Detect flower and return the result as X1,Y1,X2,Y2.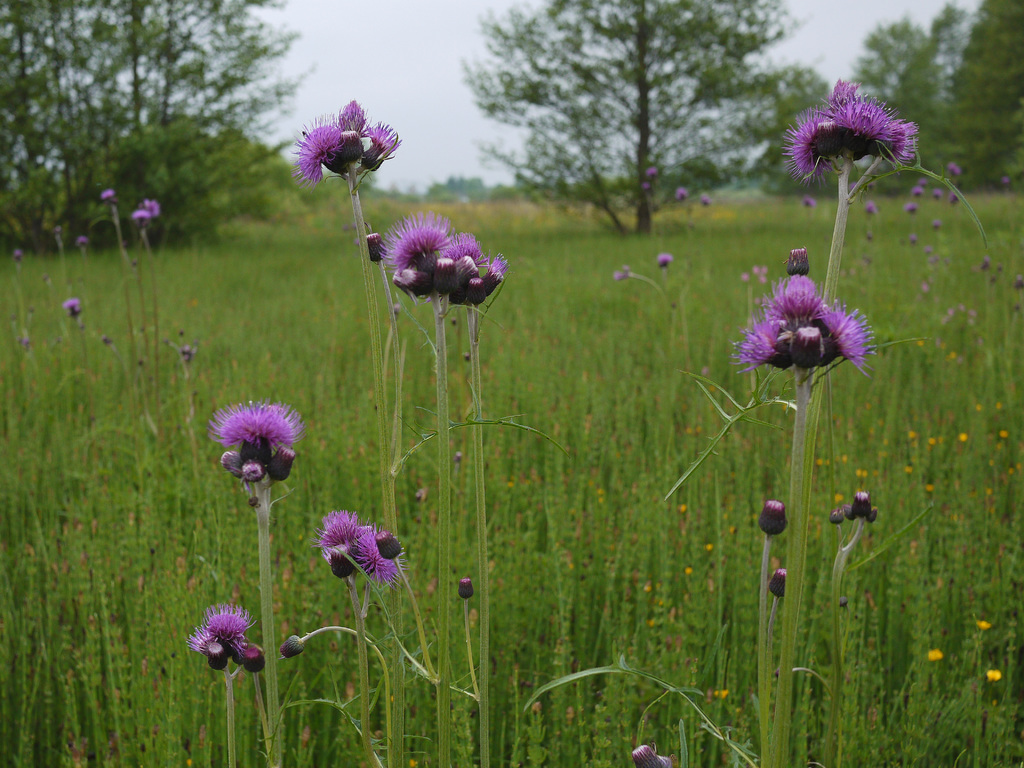
96,333,108,352.
